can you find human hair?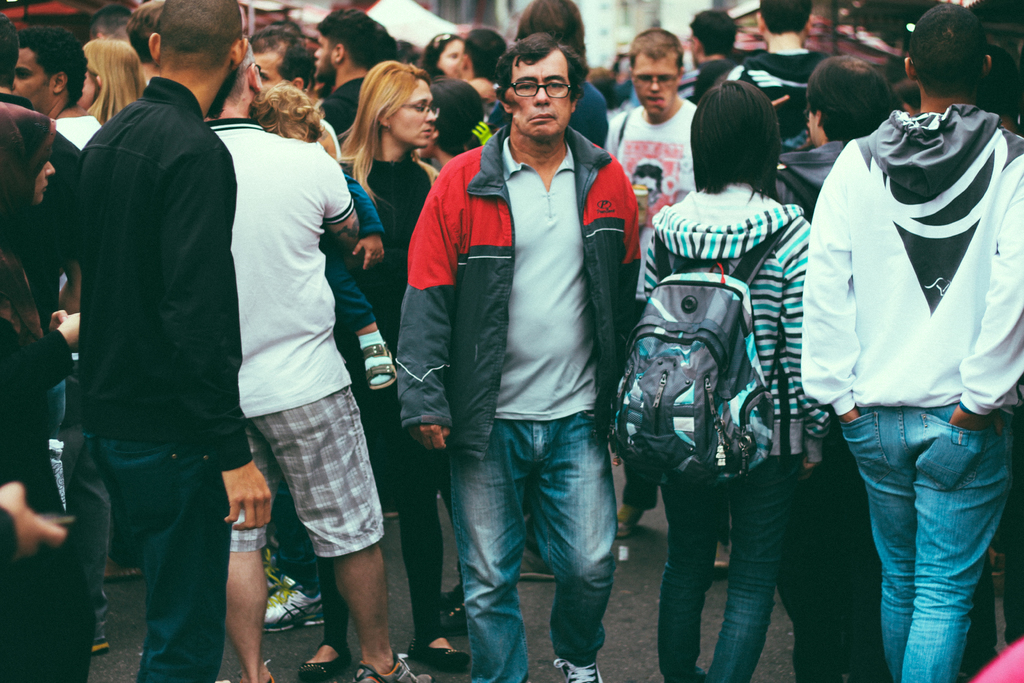
Yes, bounding box: {"x1": 790, "y1": 62, "x2": 897, "y2": 146}.
